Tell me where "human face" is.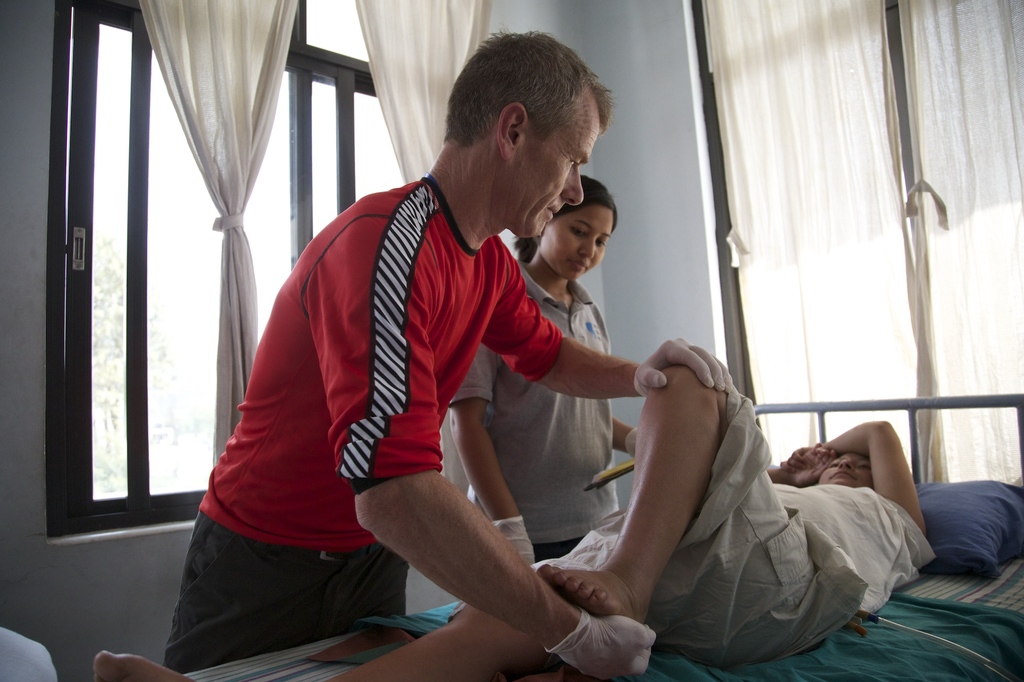
"human face" is at <bbox>819, 450, 870, 491</bbox>.
